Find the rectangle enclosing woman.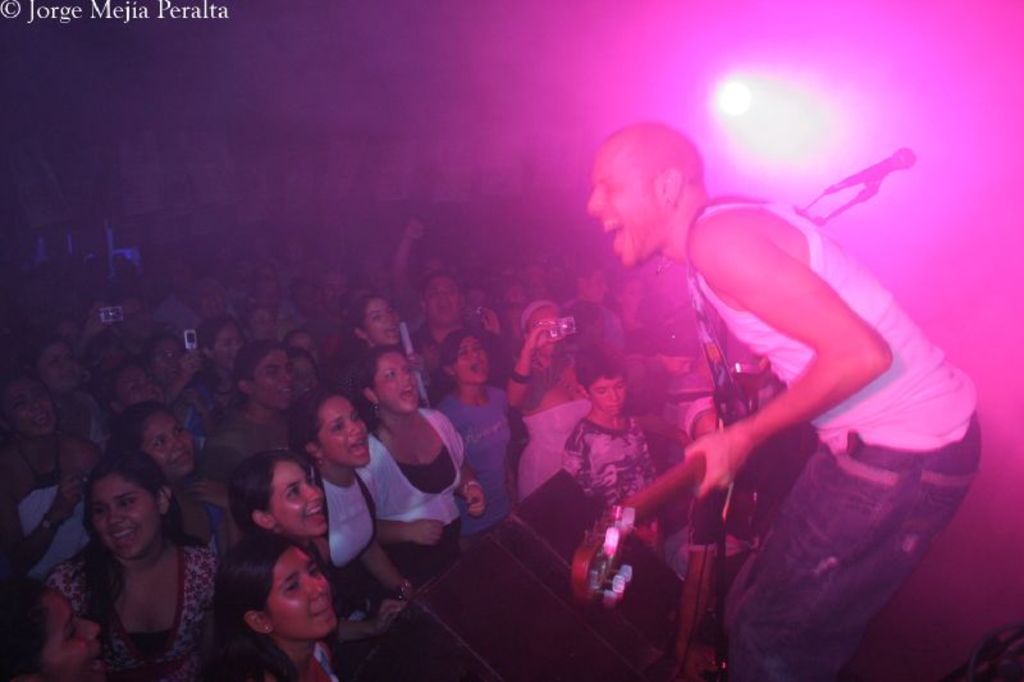
<box>227,445,408,672</box>.
